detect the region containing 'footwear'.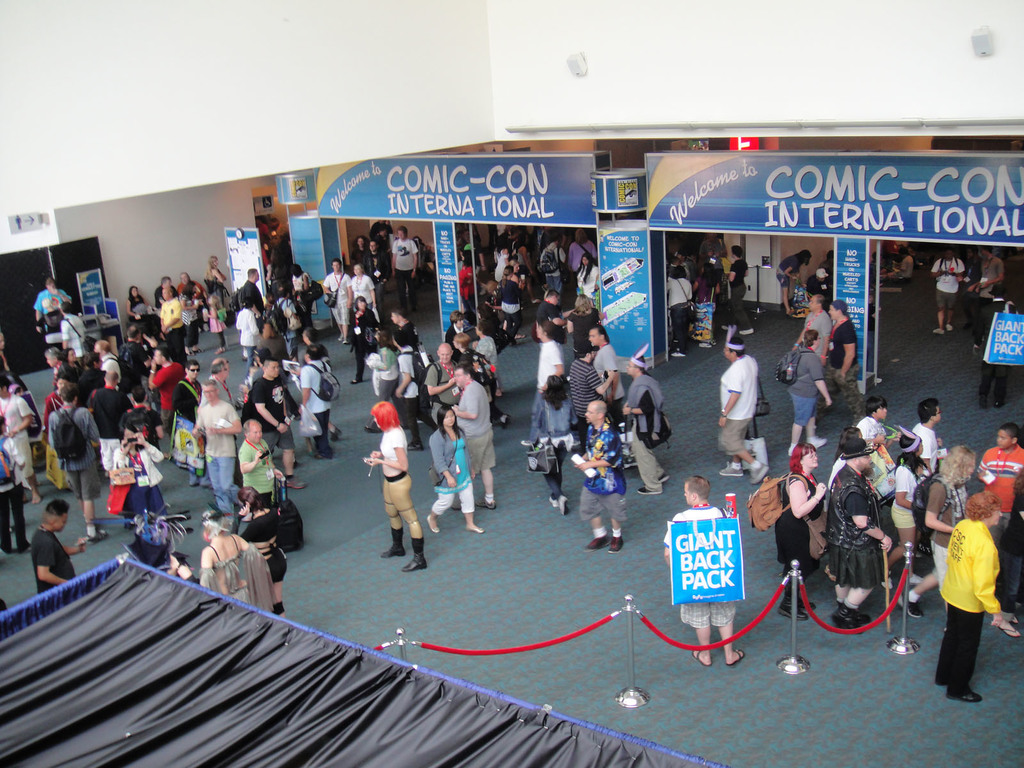
{"x1": 353, "y1": 379, "x2": 361, "y2": 387}.
